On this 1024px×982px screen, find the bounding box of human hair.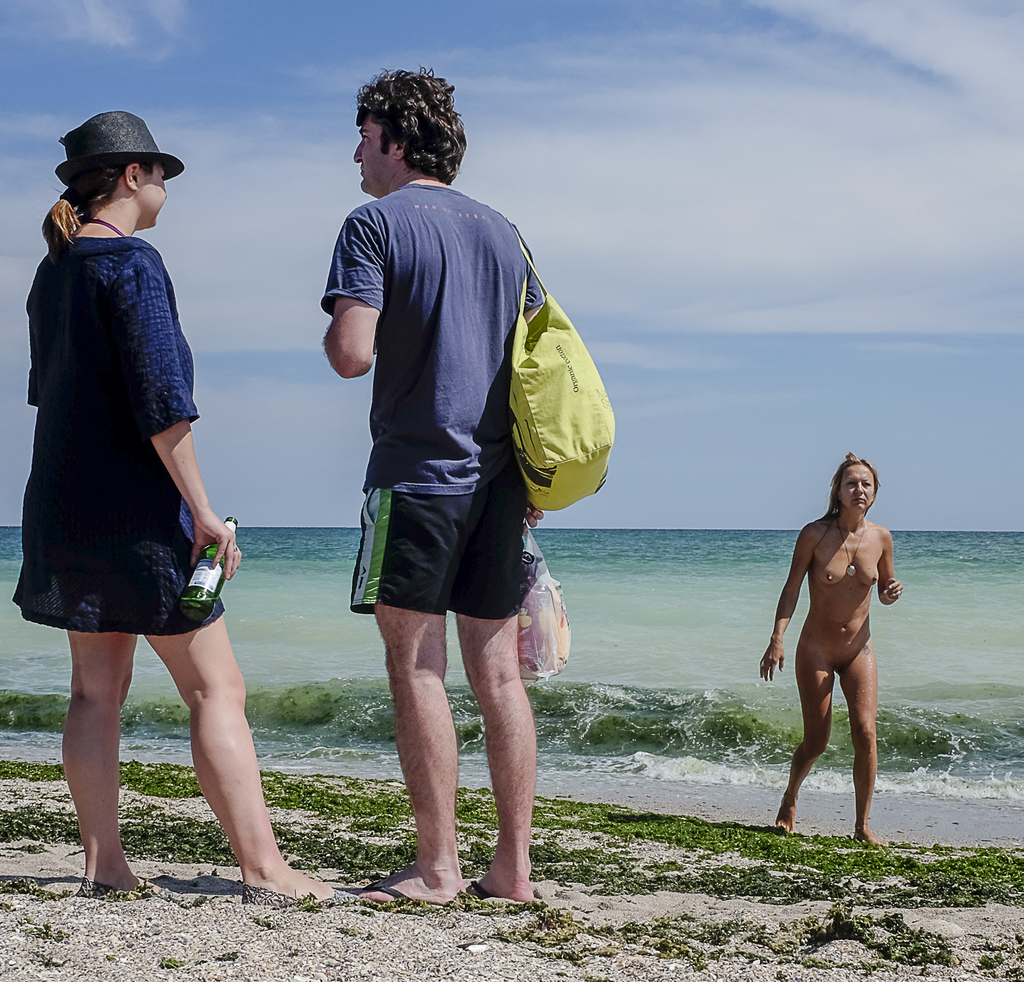
Bounding box: x1=818, y1=450, x2=882, y2=522.
